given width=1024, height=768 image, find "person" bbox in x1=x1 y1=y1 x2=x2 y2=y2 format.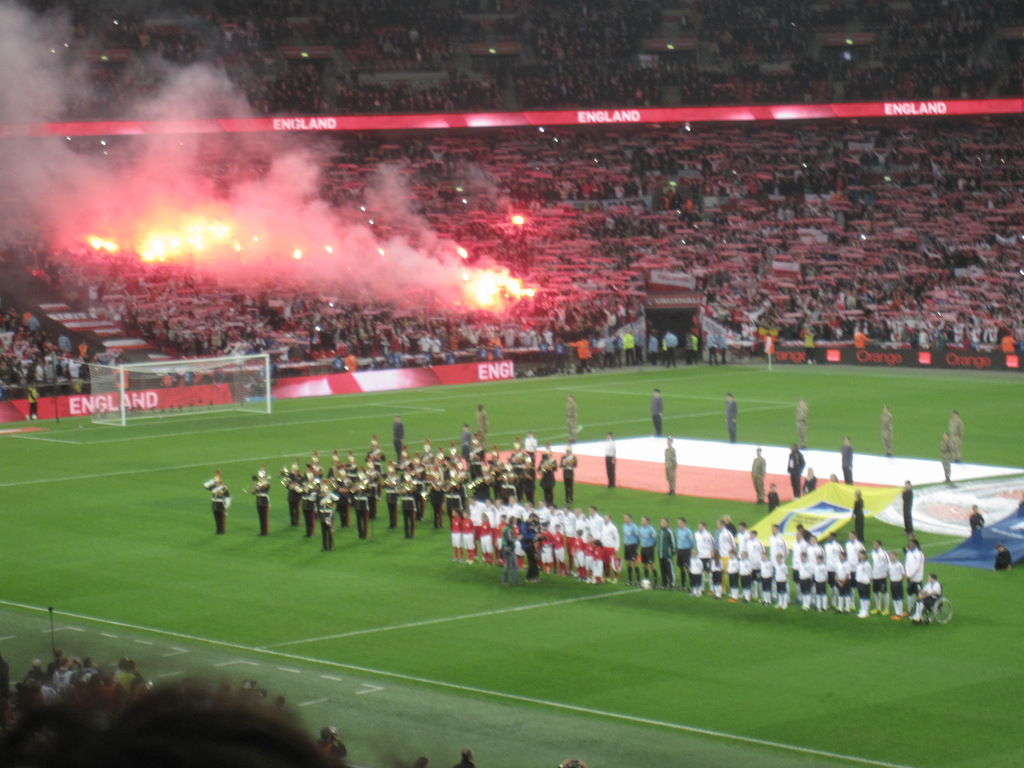
x1=468 y1=474 x2=490 y2=502.
